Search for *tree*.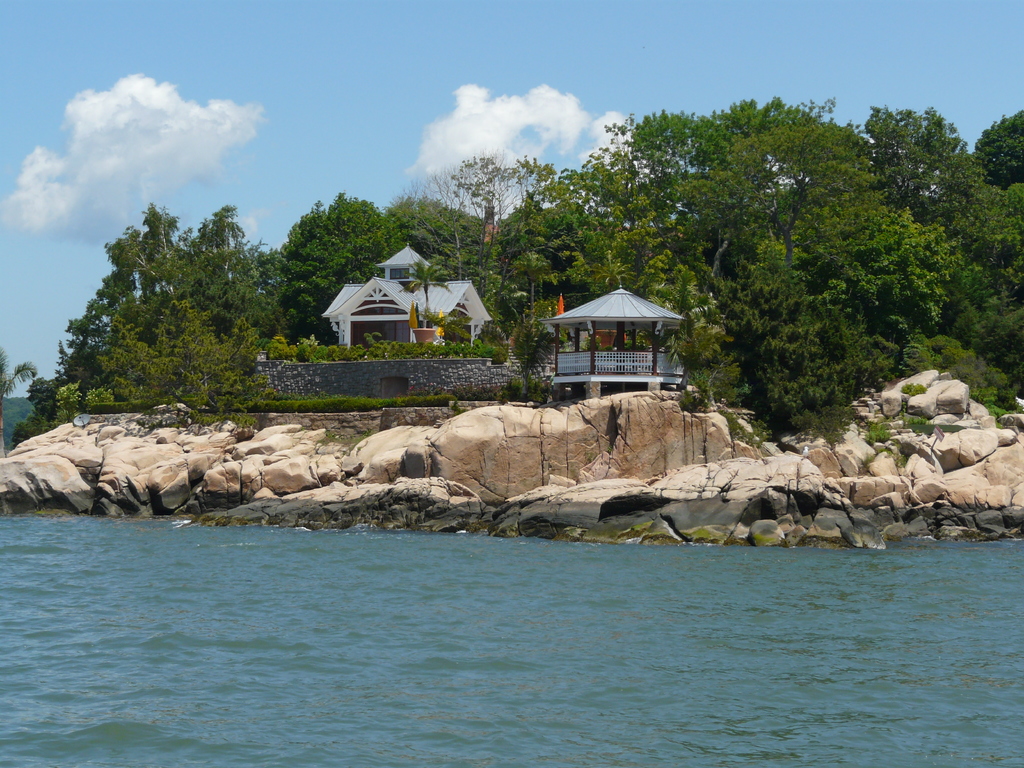
Found at x1=0, y1=352, x2=40, y2=459.
